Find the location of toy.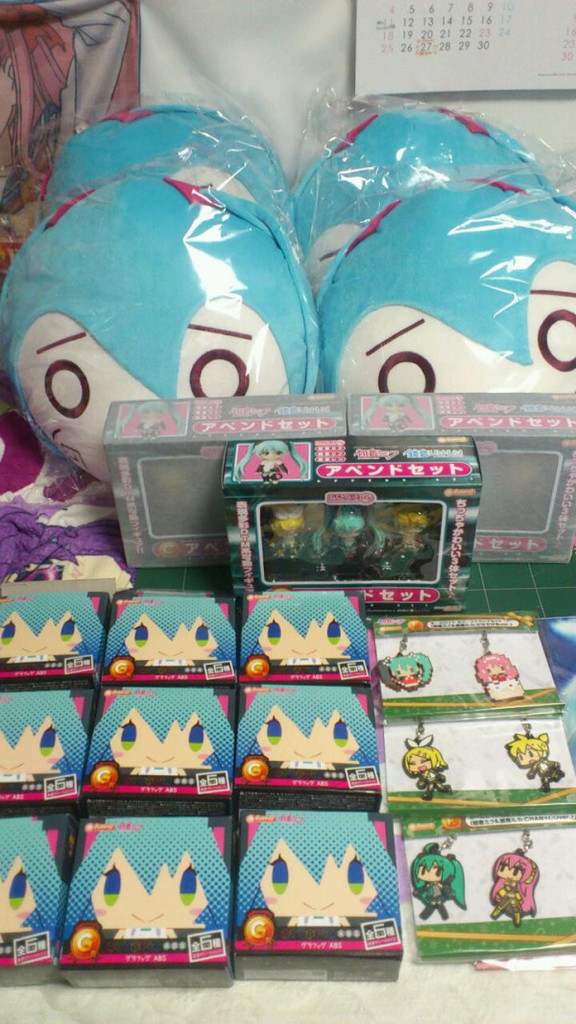
Location: {"left": 392, "top": 503, "right": 433, "bottom": 565}.
